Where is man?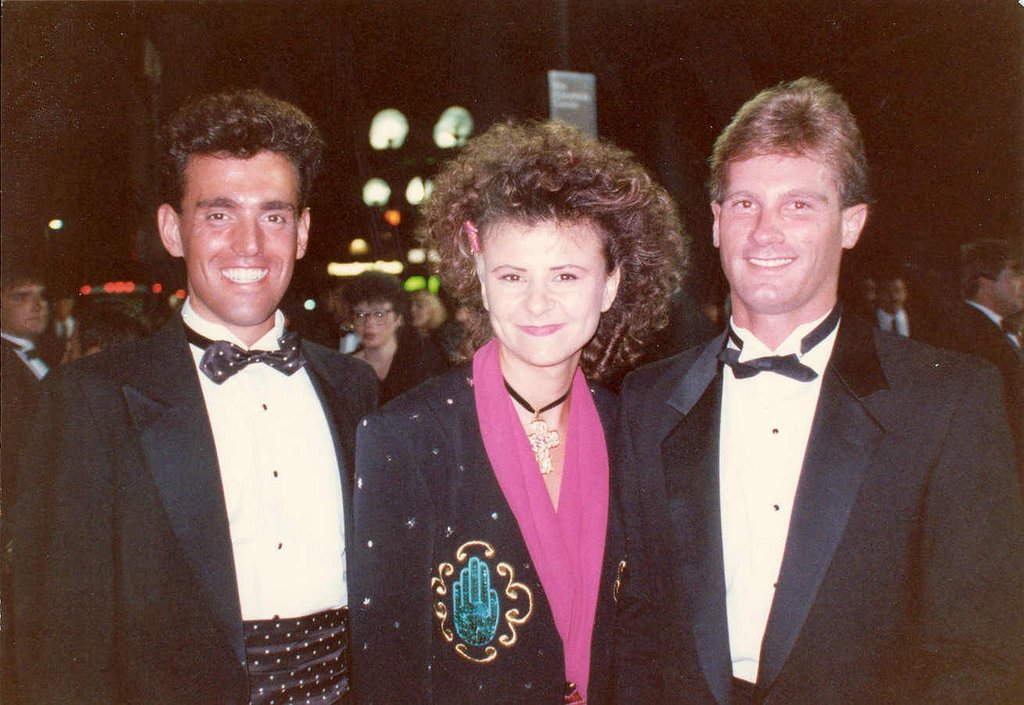
(left=872, top=274, right=924, bottom=332).
